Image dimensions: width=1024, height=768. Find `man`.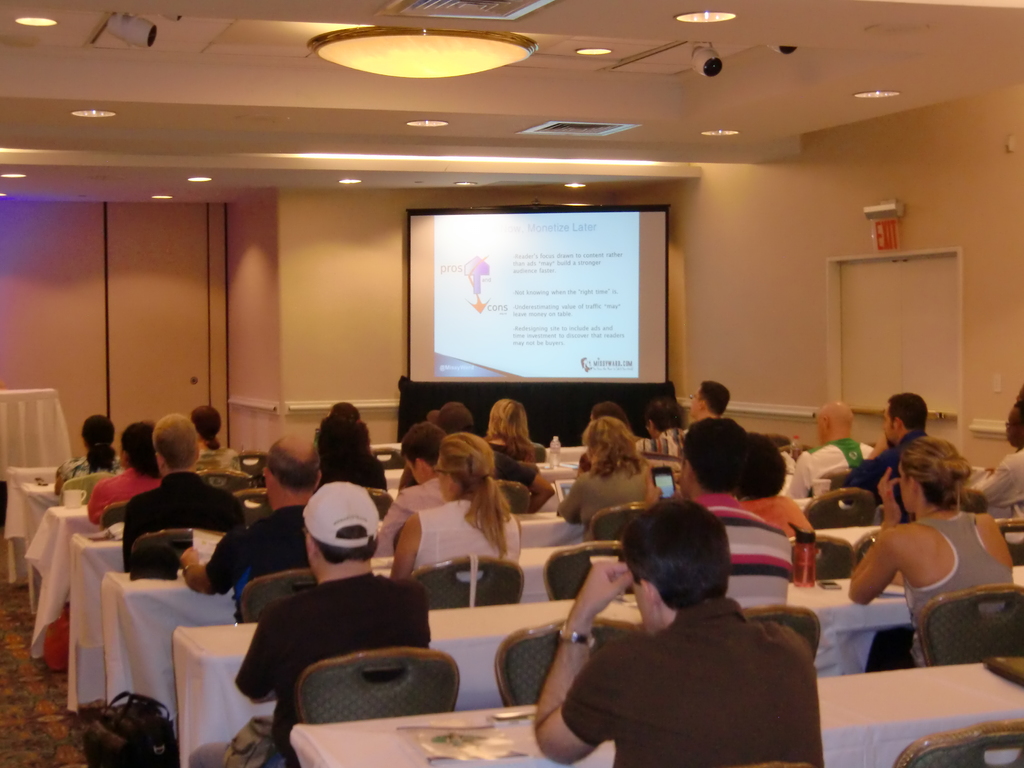
select_region(172, 438, 328, 627).
